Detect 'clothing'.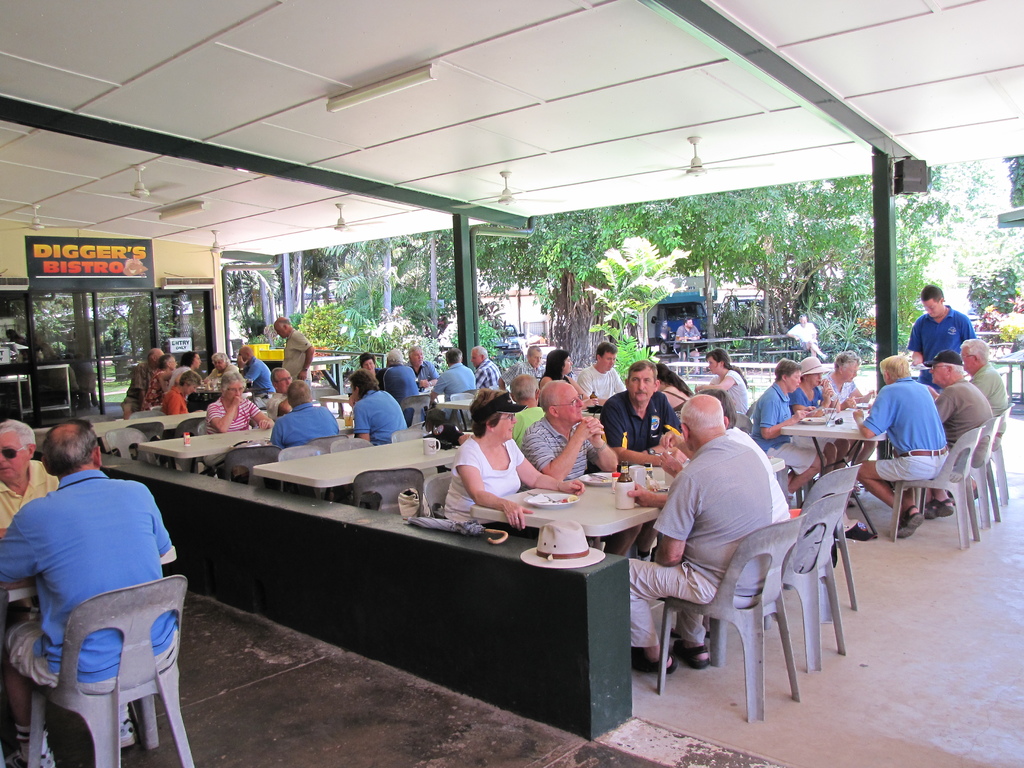
Detected at locate(729, 424, 787, 527).
